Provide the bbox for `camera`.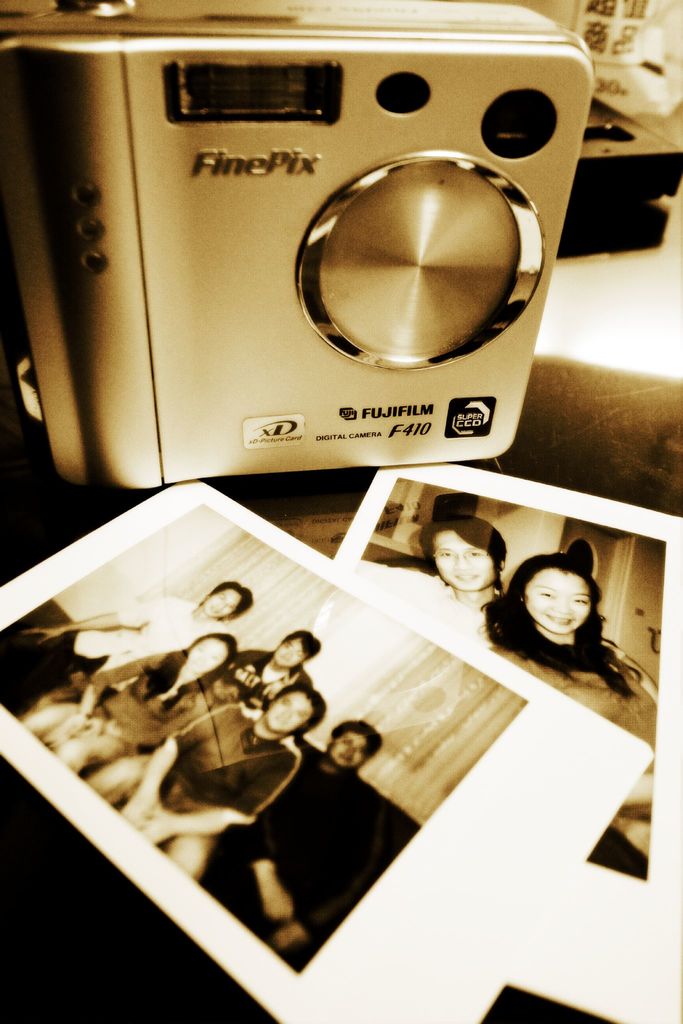
[left=0, top=0, right=602, bottom=498].
